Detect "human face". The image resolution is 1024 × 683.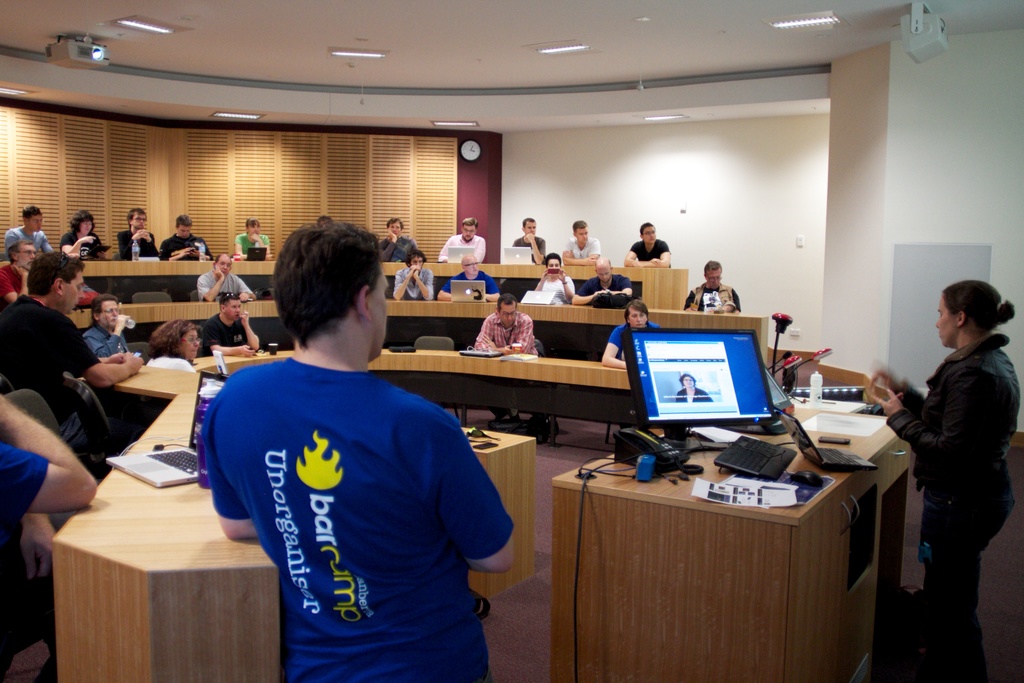
pyautogui.locateOnScreen(227, 298, 242, 319).
